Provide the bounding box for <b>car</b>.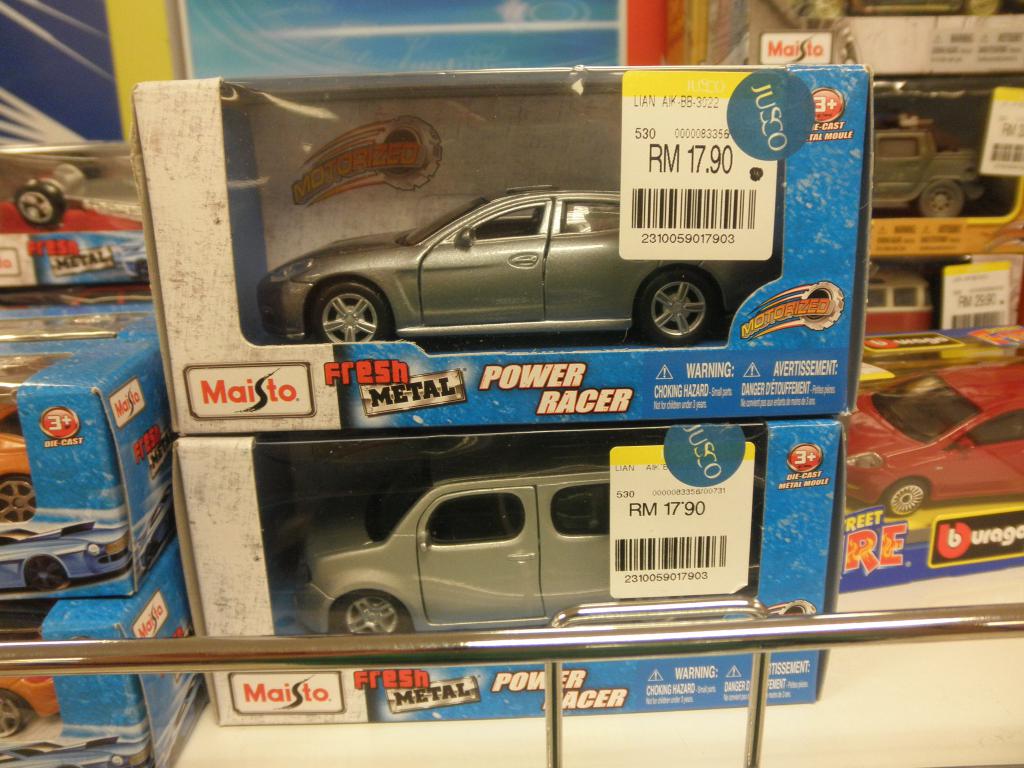
Rect(302, 161, 749, 338).
